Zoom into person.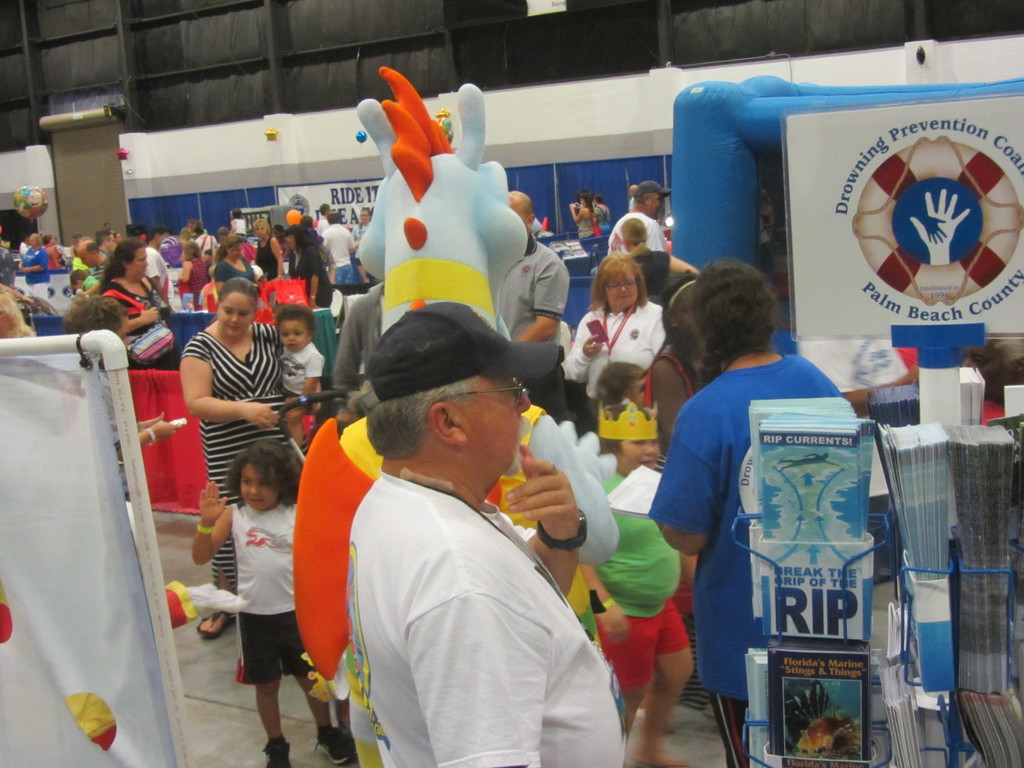
Zoom target: [x1=567, y1=195, x2=597, y2=245].
